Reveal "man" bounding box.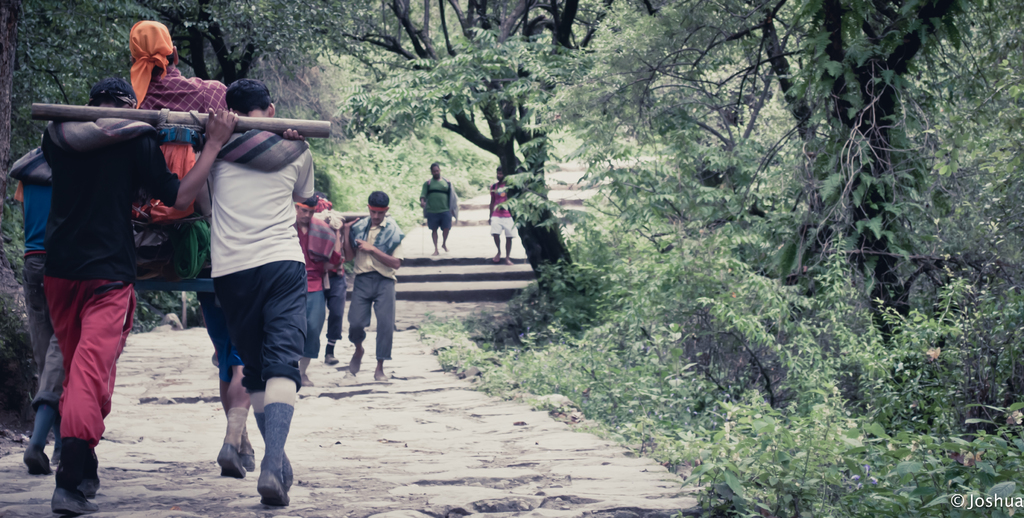
Revealed: (315, 196, 351, 362).
